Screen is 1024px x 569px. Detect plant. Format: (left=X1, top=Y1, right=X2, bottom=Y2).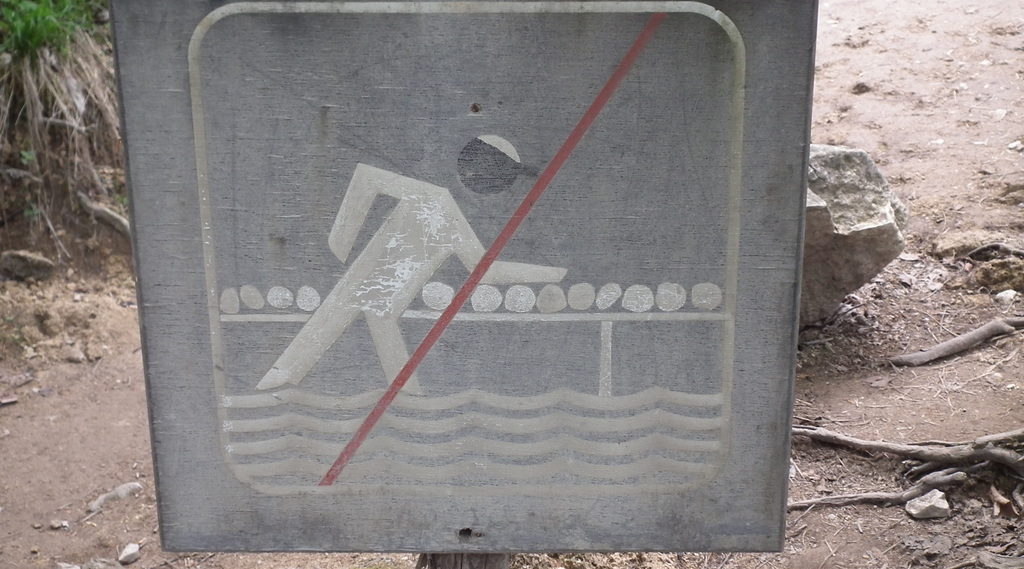
(left=24, top=194, right=45, bottom=231).
